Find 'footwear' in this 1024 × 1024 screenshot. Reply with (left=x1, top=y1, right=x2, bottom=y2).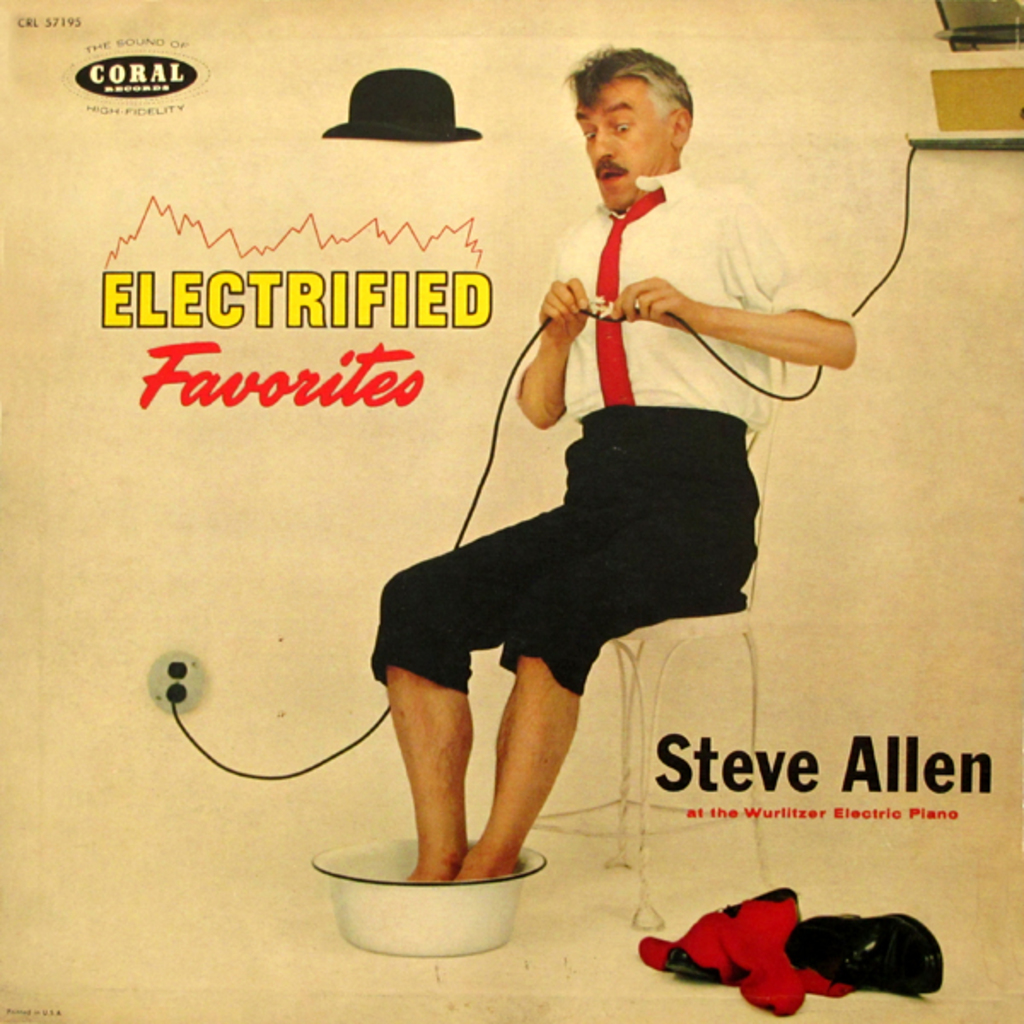
(left=660, top=886, right=807, bottom=986).
